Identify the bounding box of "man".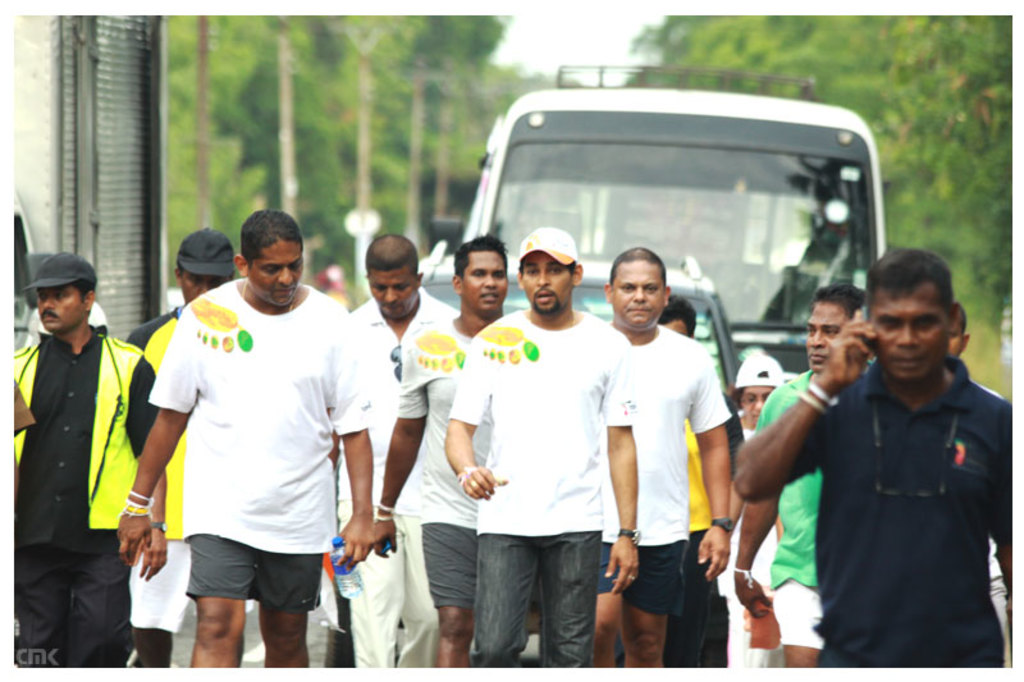
731 282 867 673.
